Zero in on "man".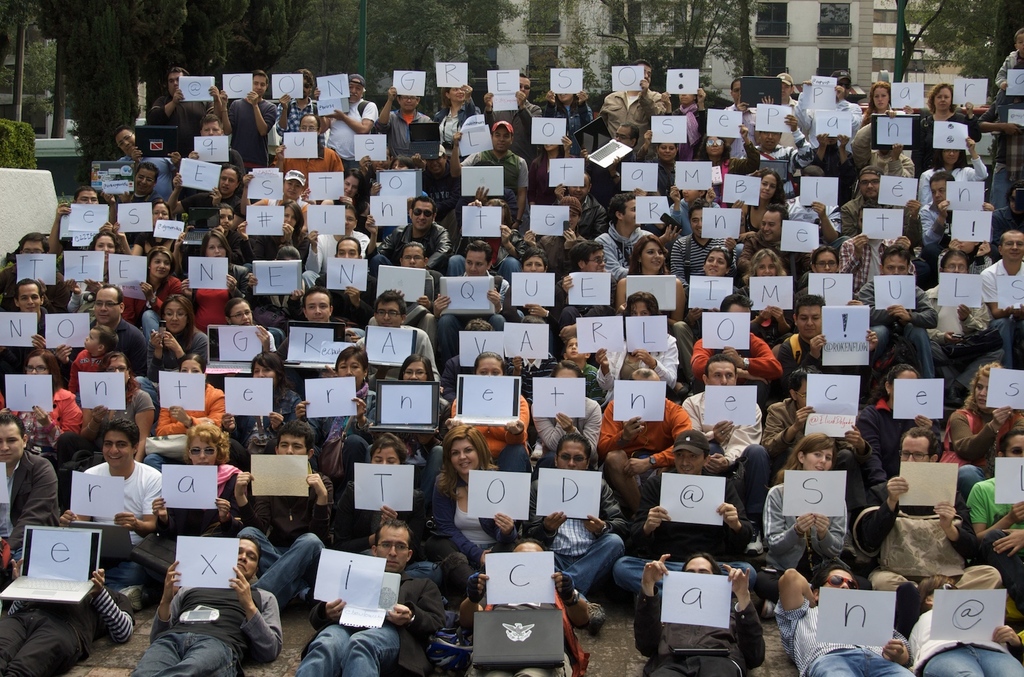
Zeroed in: pyautogui.locateOnScreen(278, 286, 359, 379).
